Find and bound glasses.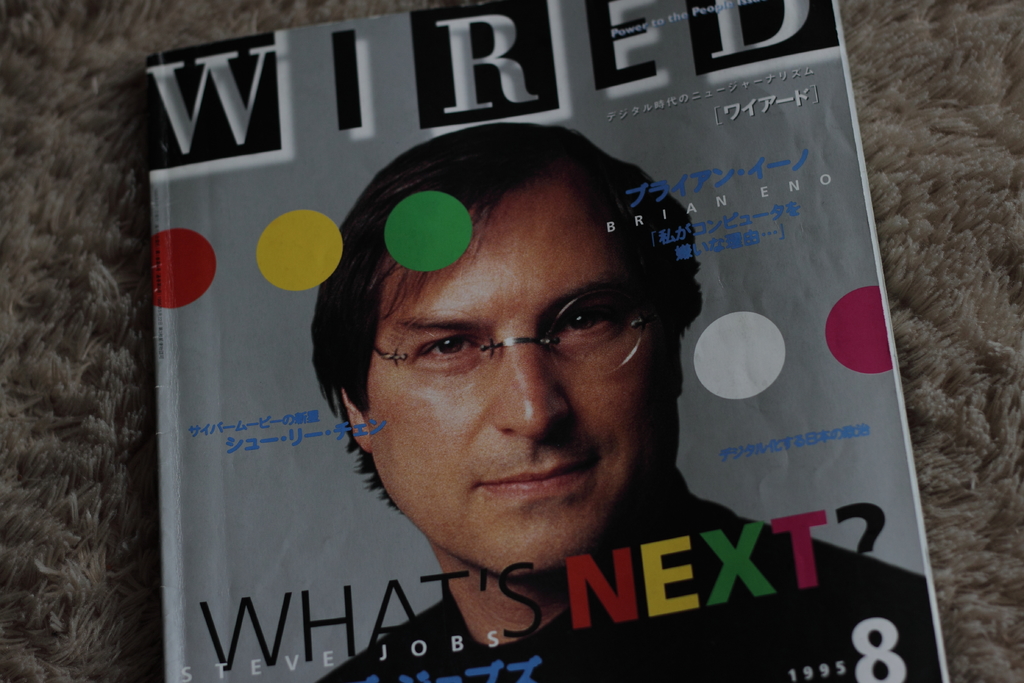
Bound: <box>375,288,682,394</box>.
